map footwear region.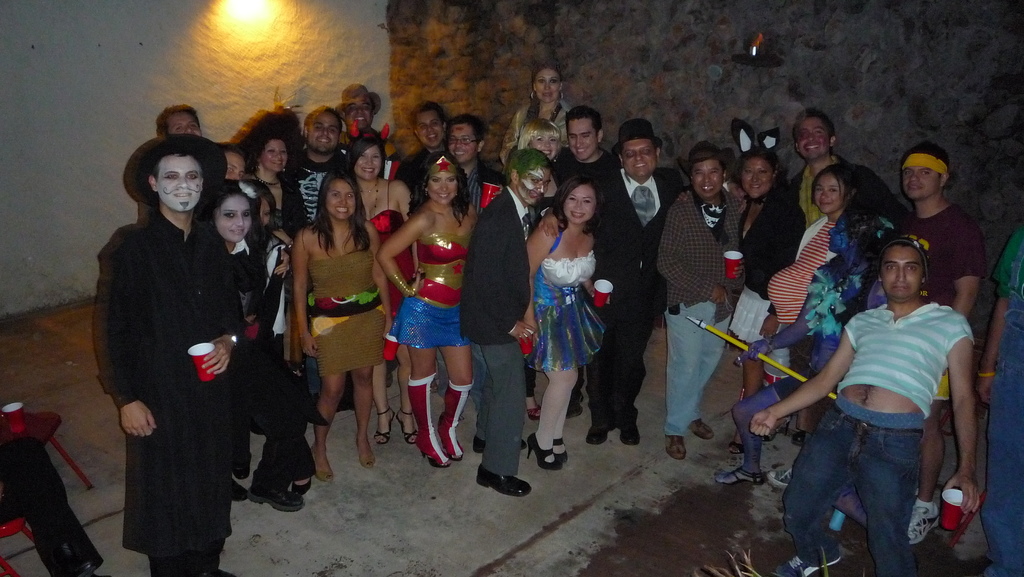
Mapped to <region>623, 425, 641, 446</region>.
